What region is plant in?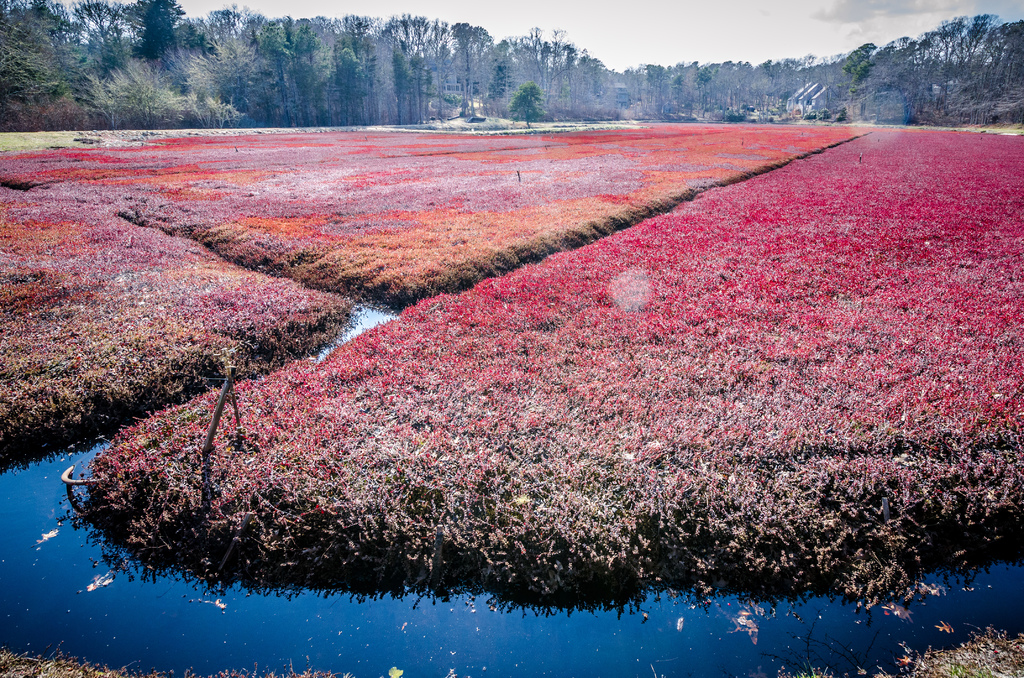
region(774, 657, 835, 677).
